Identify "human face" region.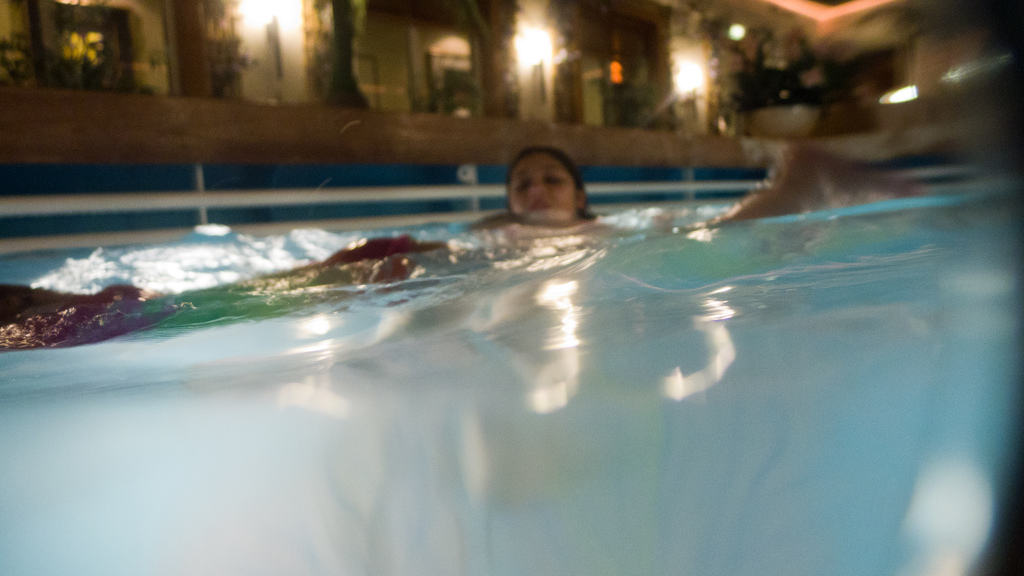
Region: <region>508, 151, 580, 225</region>.
